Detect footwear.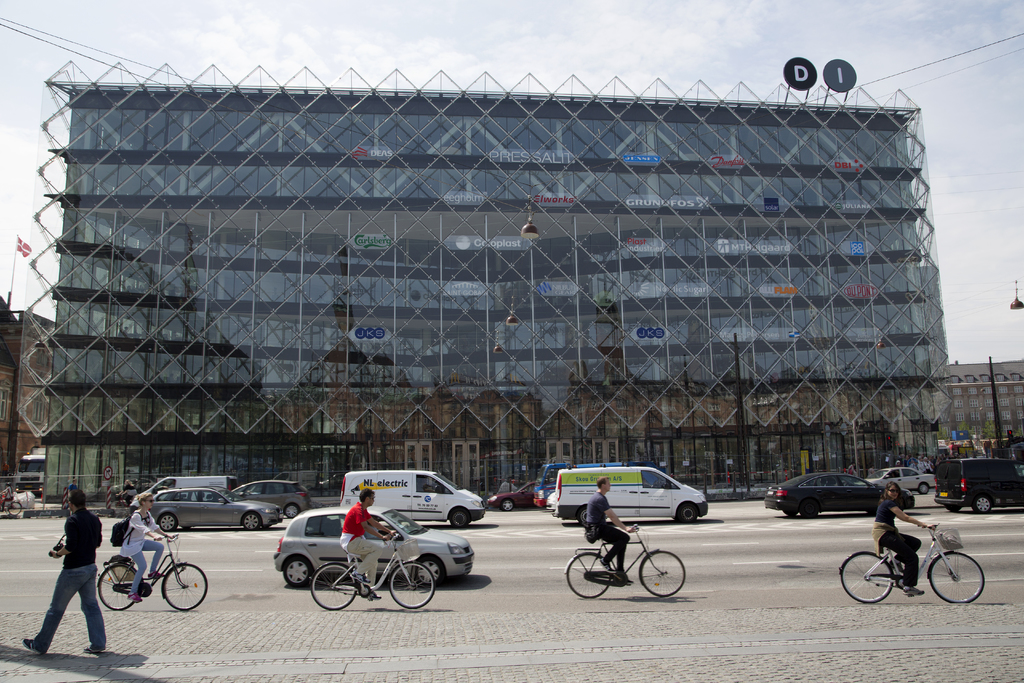
Detected at (x1=22, y1=638, x2=43, y2=655).
